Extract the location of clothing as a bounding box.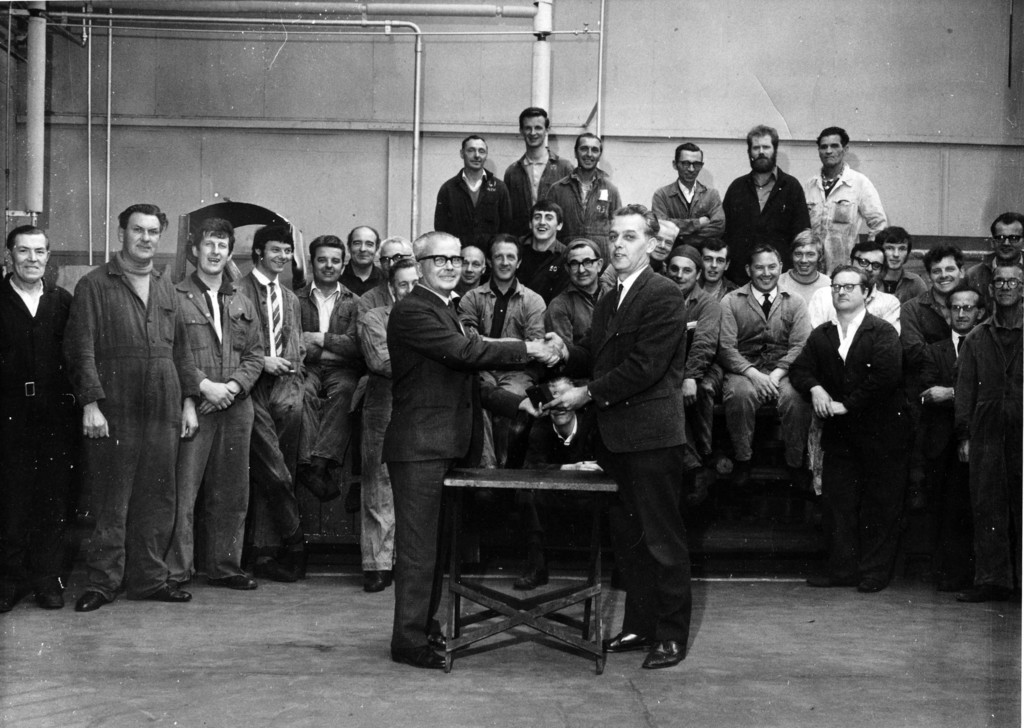
locate(465, 269, 547, 409).
